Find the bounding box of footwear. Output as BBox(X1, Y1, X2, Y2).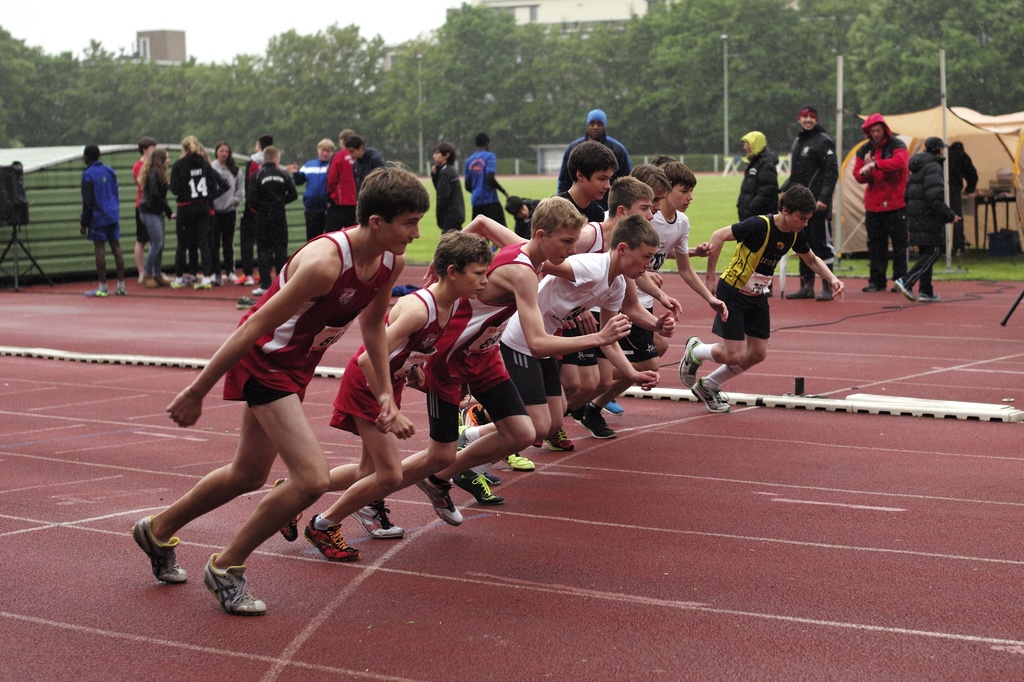
BBox(683, 333, 700, 393).
